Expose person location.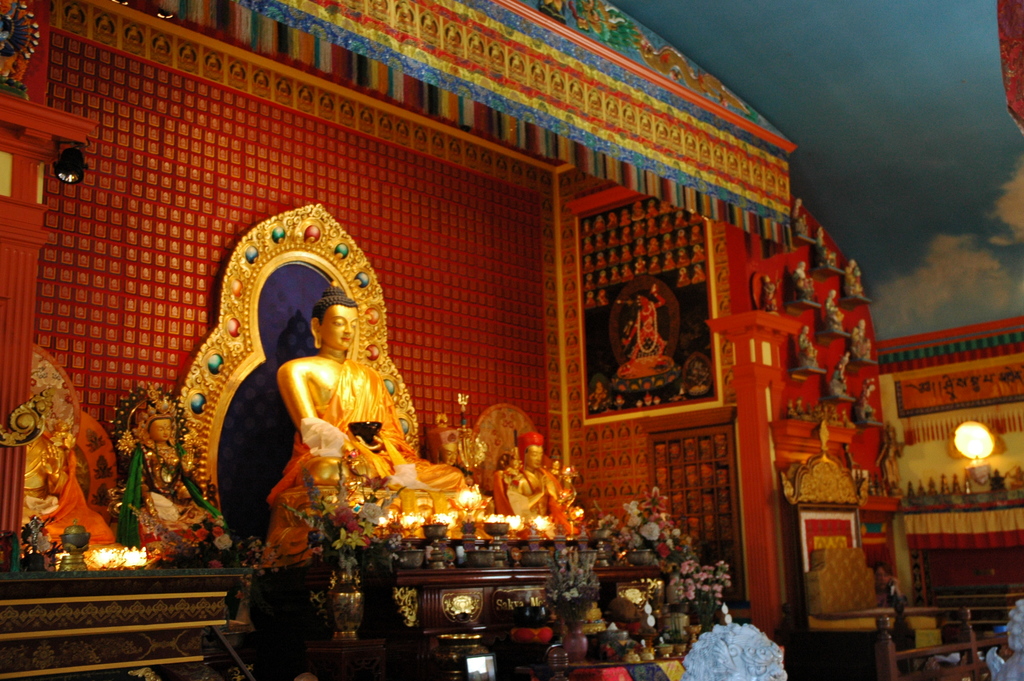
Exposed at [815,224,836,263].
